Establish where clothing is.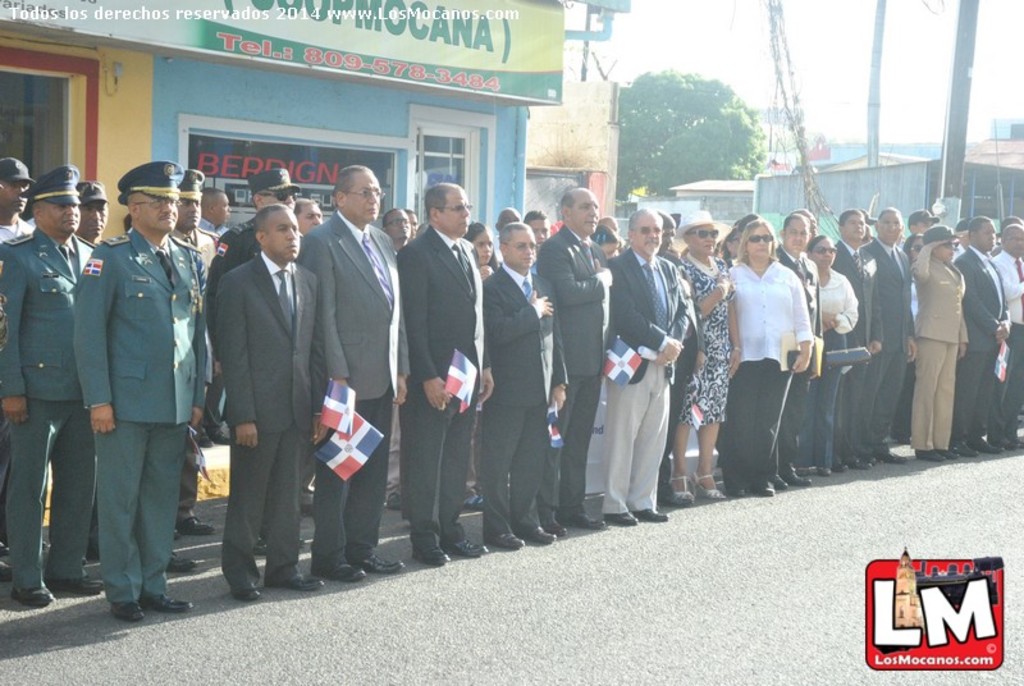
Established at bbox=(207, 243, 321, 593).
